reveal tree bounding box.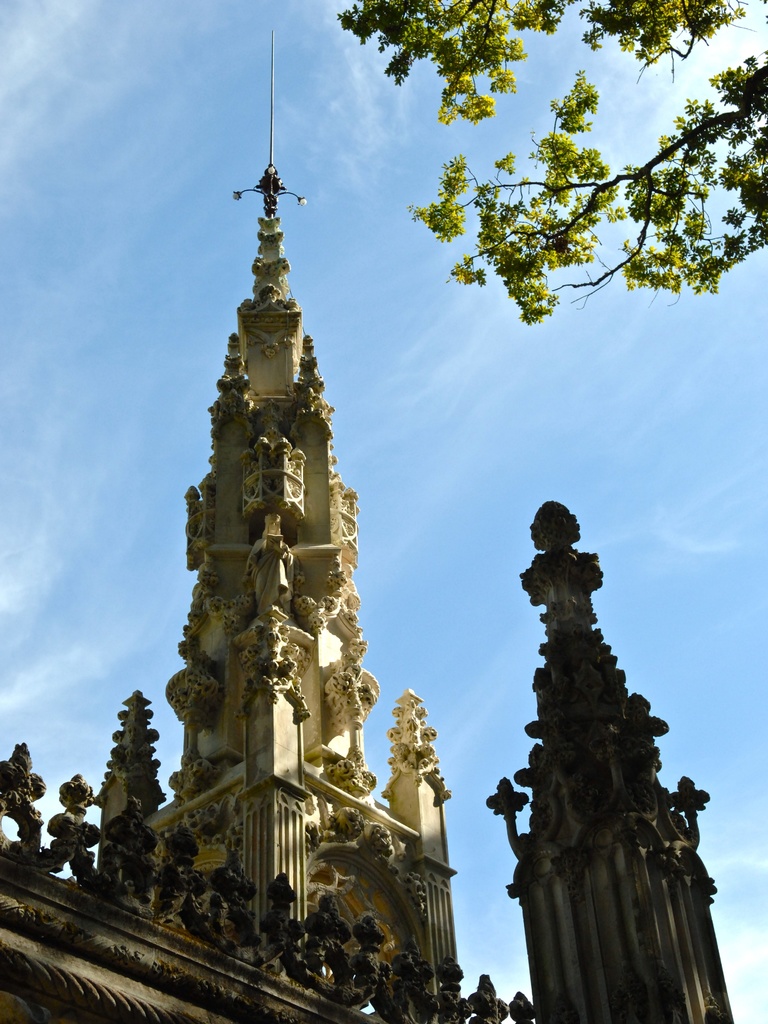
Revealed: (338,0,767,325).
